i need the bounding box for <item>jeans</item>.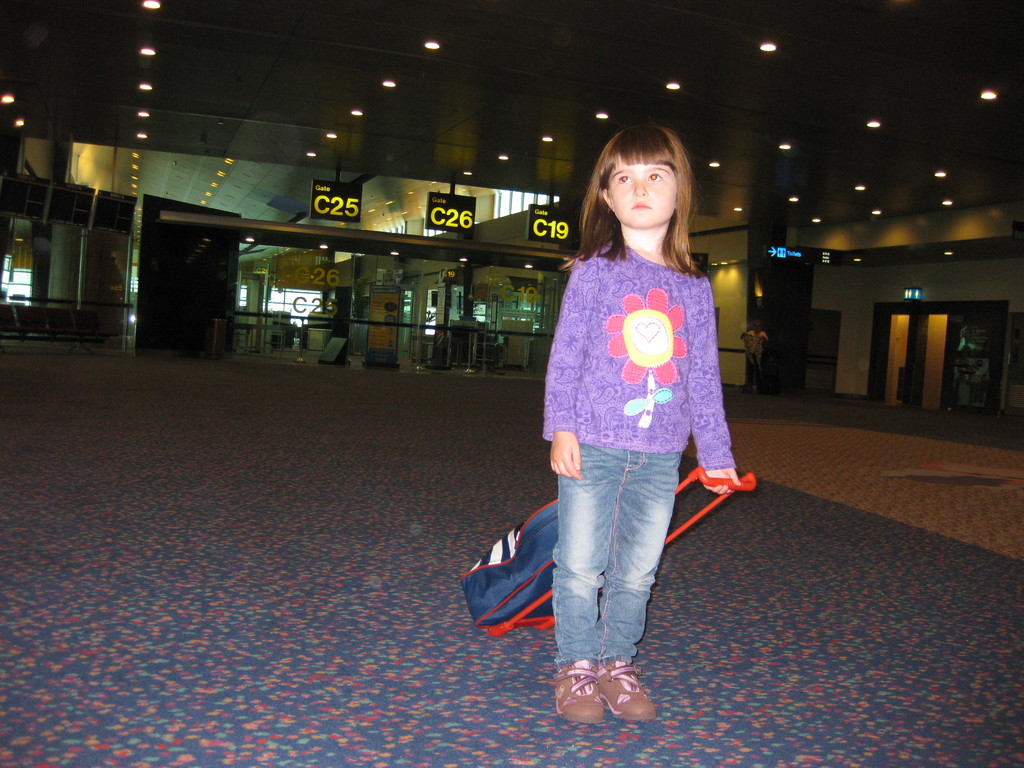
Here it is: 544, 449, 686, 671.
